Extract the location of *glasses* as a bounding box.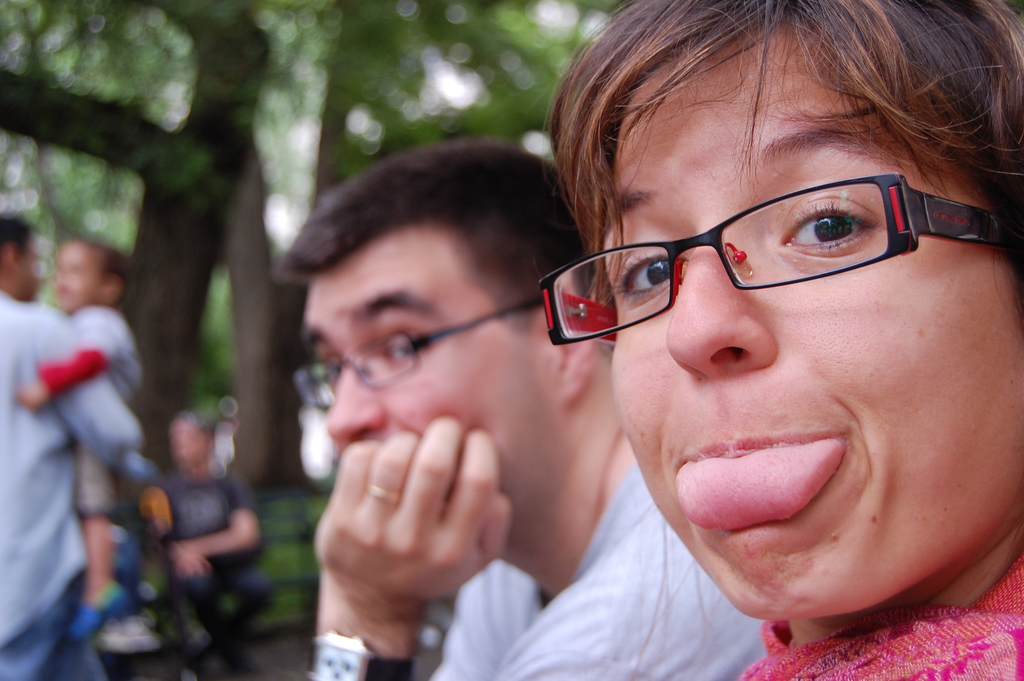
region(284, 288, 561, 414).
